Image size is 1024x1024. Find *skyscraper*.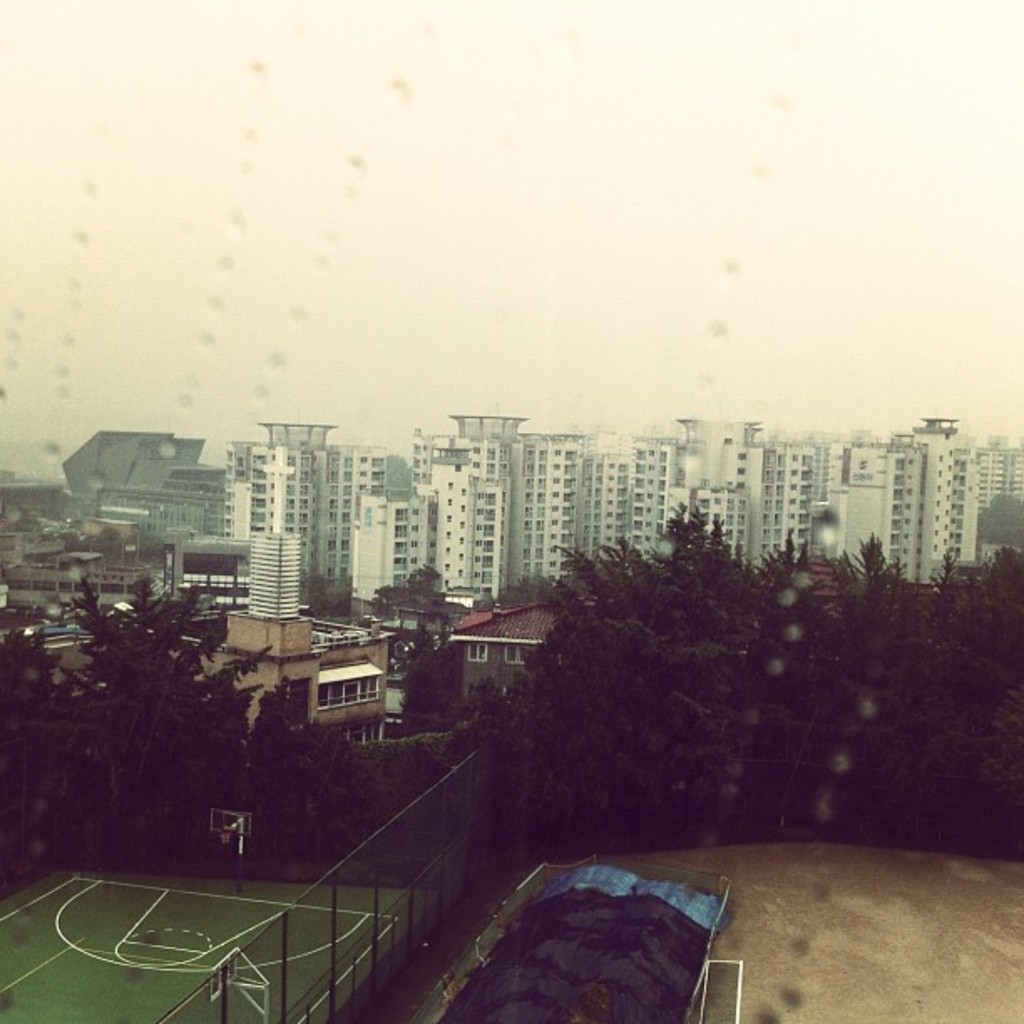
[left=977, top=442, right=1022, bottom=571].
